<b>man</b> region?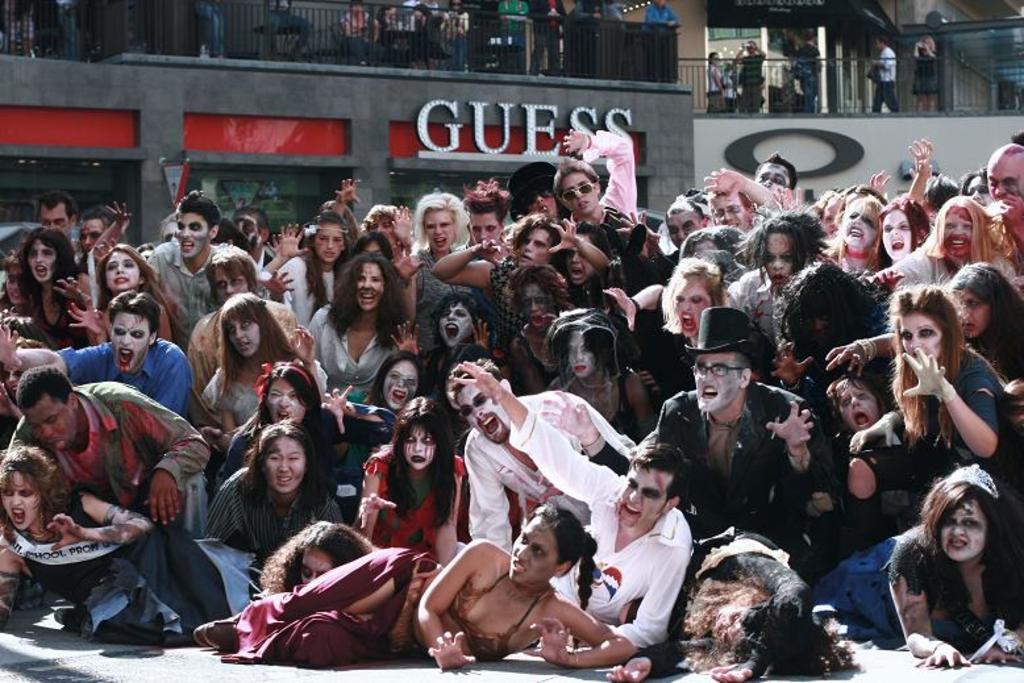
pyautogui.locateOnScreen(544, 113, 641, 265)
